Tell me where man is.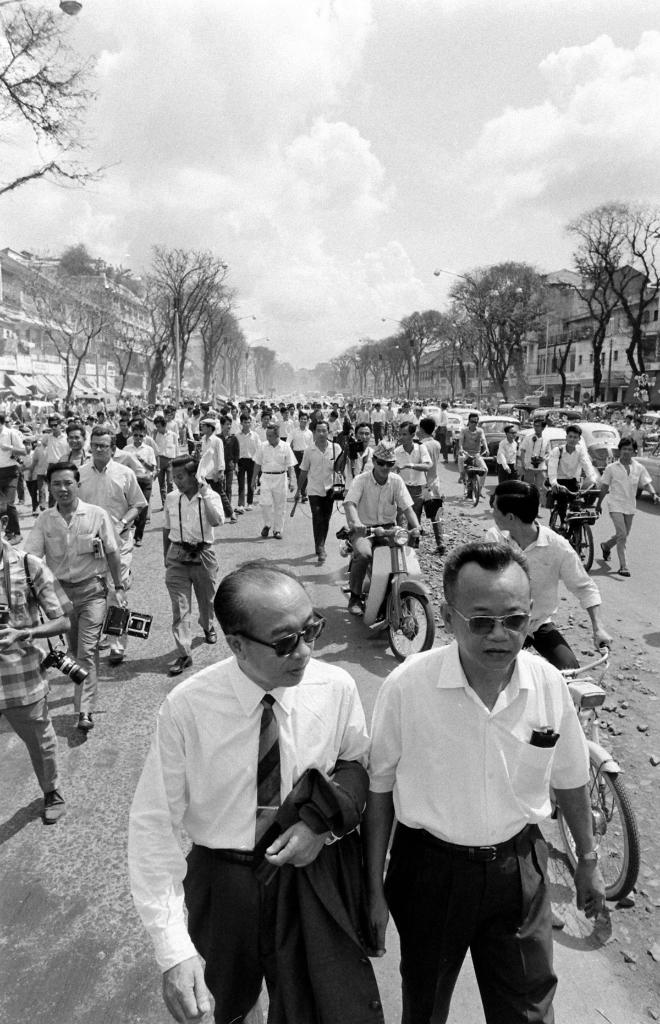
man is at rect(284, 410, 311, 502).
